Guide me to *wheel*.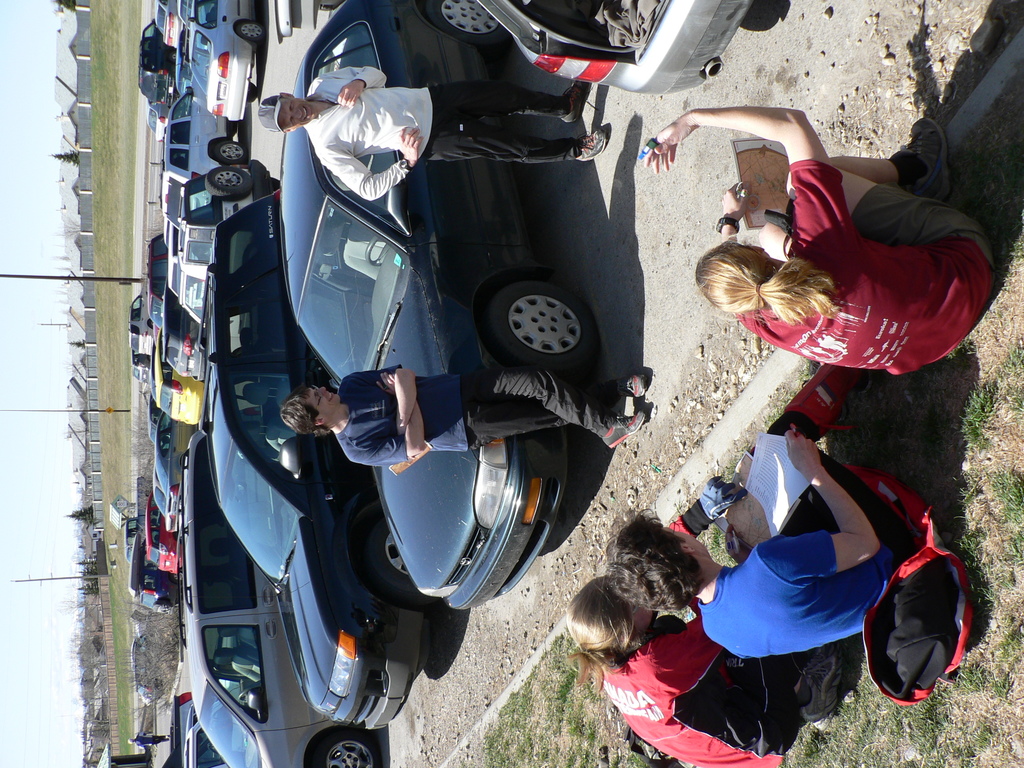
Guidance: 355:516:444:607.
